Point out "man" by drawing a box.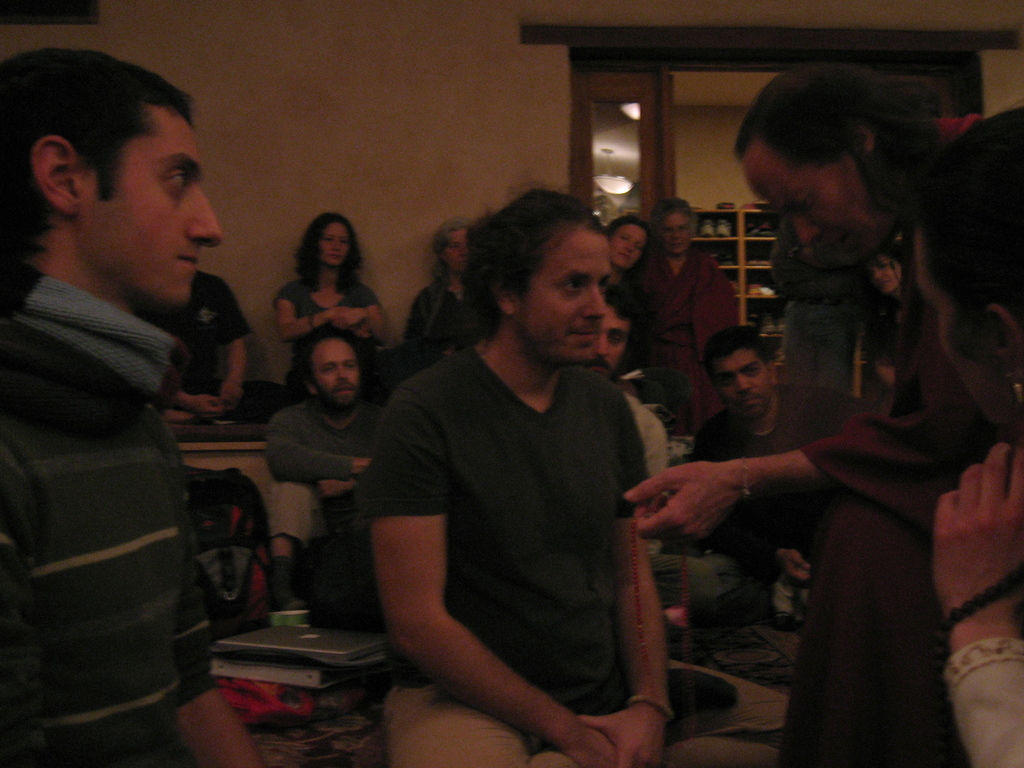
[x1=646, y1=200, x2=748, y2=429].
